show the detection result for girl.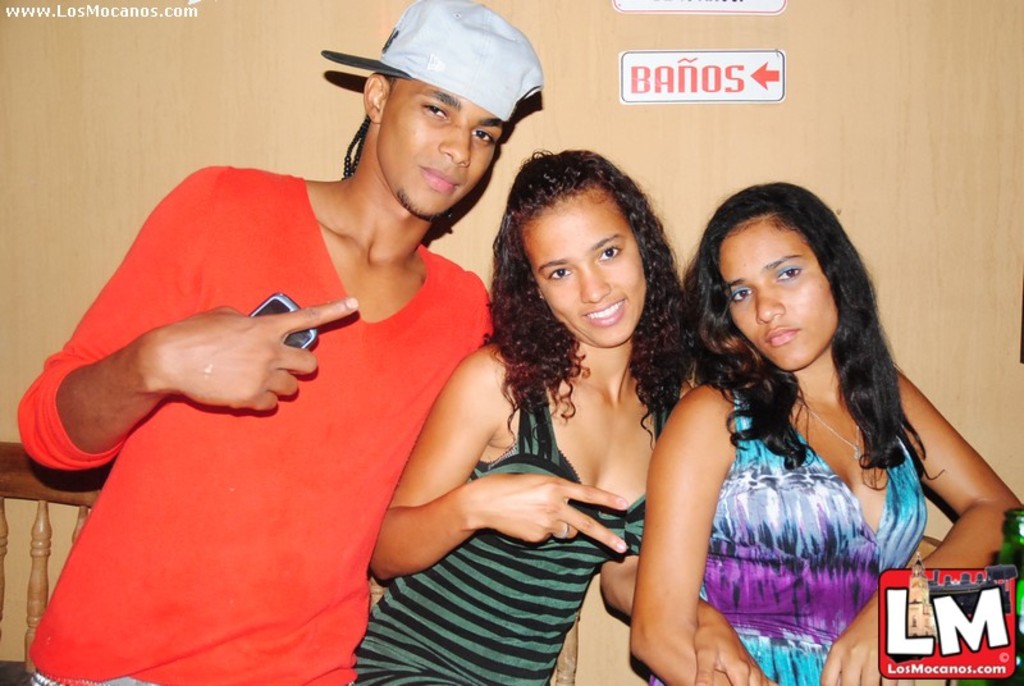
bbox=[626, 182, 1023, 685].
